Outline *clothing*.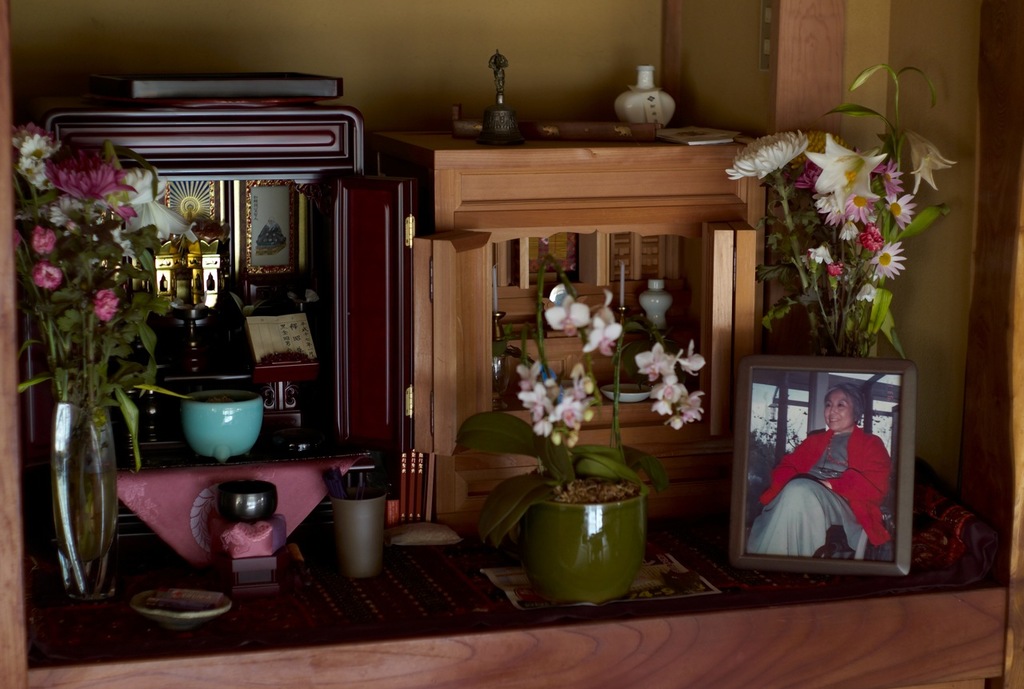
Outline: box(738, 418, 895, 561).
